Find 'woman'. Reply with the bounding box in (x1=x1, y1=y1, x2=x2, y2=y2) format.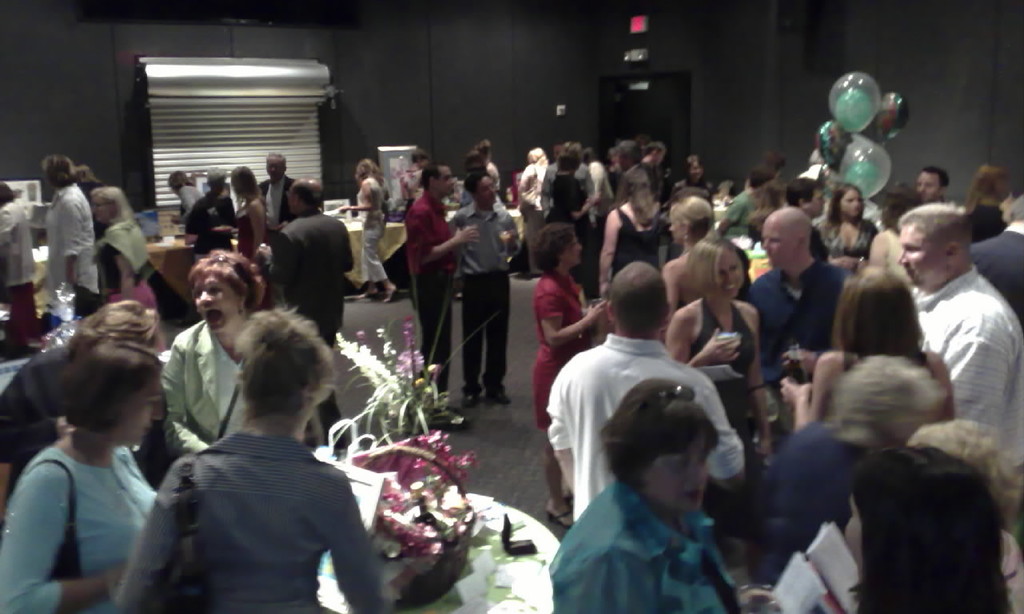
(x1=92, y1=185, x2=155, y2=306).
